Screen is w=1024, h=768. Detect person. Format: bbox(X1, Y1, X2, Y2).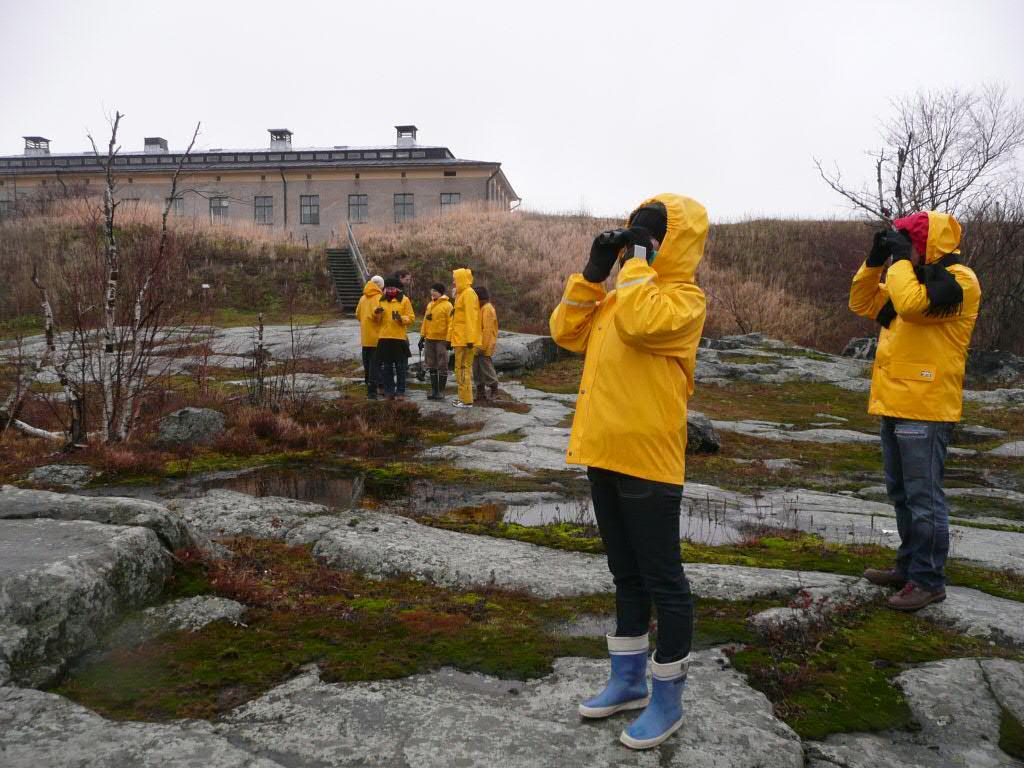
bbox(353, 270, 387, 397).
